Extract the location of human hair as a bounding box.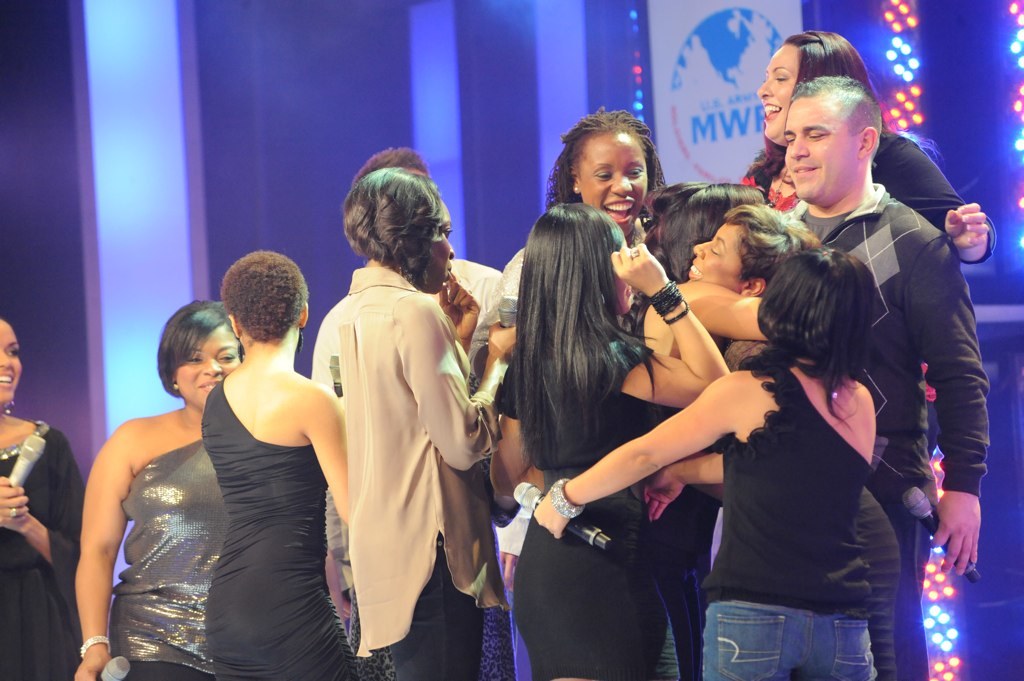
{"left": 341, "top": 146, "right": 449, "bottom": 291}.
